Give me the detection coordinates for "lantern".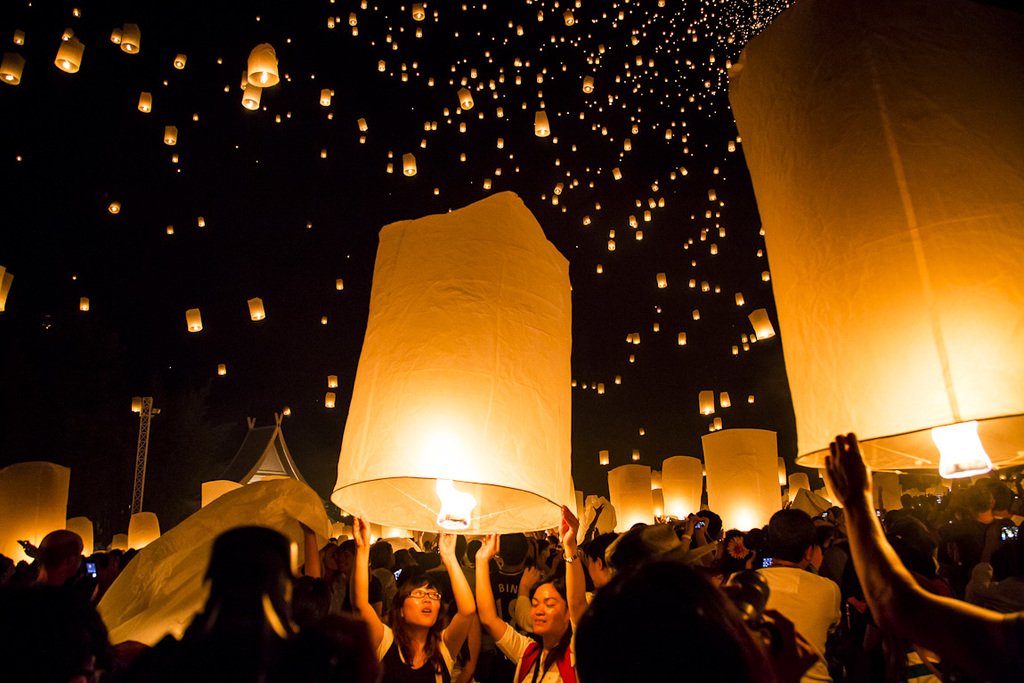
select_region(403, 155, 415, 175).
